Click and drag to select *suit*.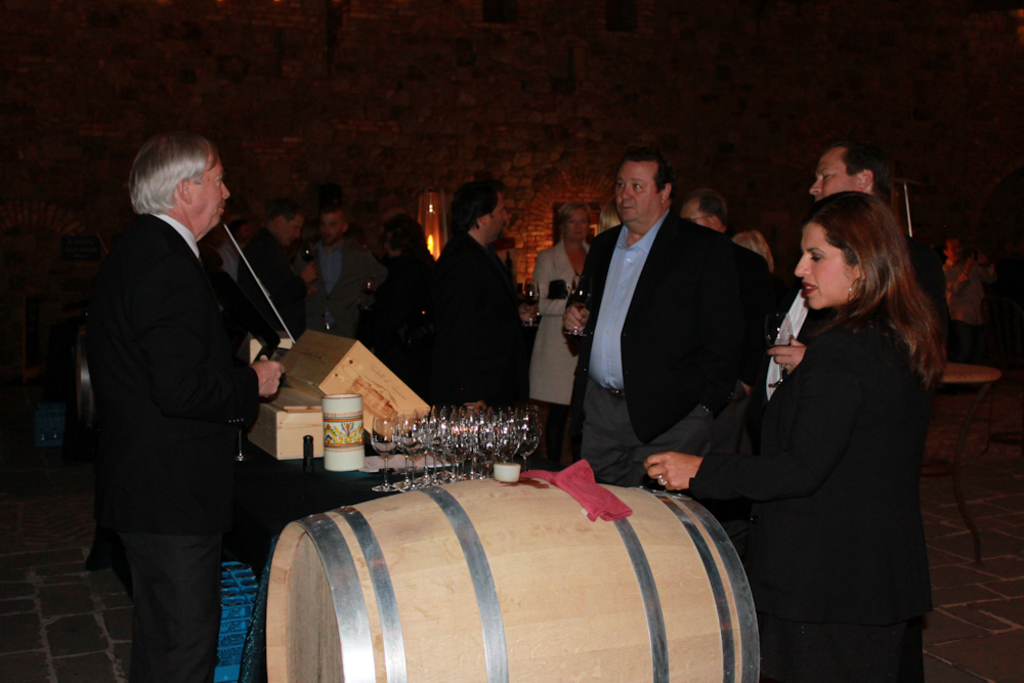
Selection: x1=74, y1=110, x2=313, y2=677.
